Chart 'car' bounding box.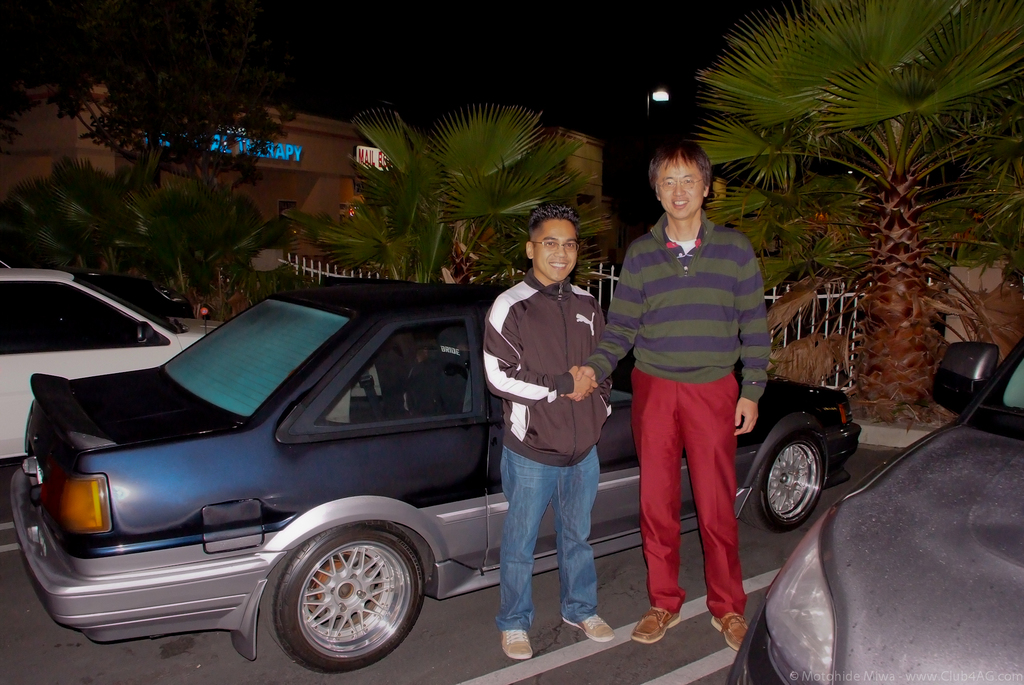
Charted: bbox=[728, 318, 1023, 684].
